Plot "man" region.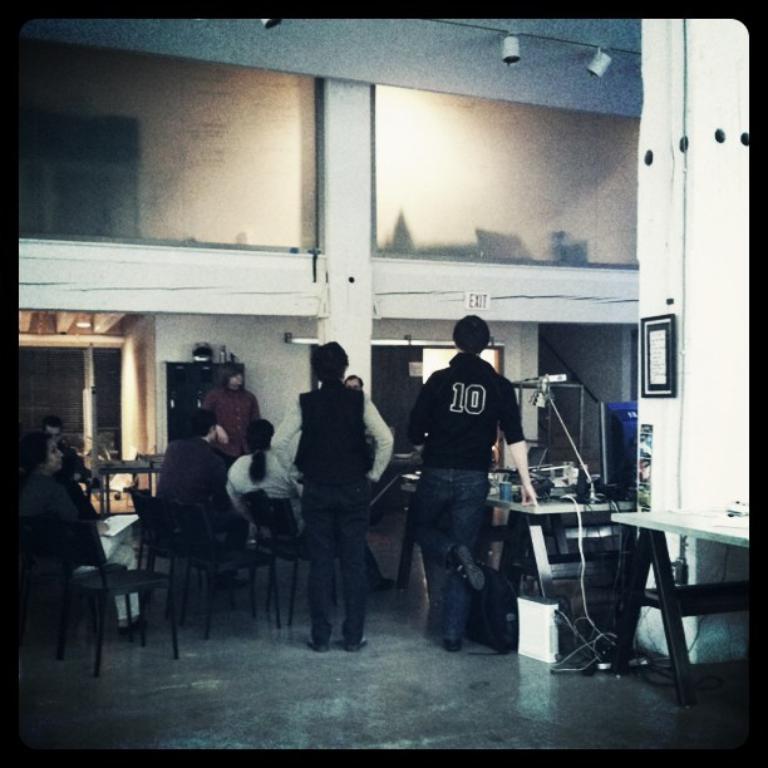
Plotted at 348 373 363 390.
